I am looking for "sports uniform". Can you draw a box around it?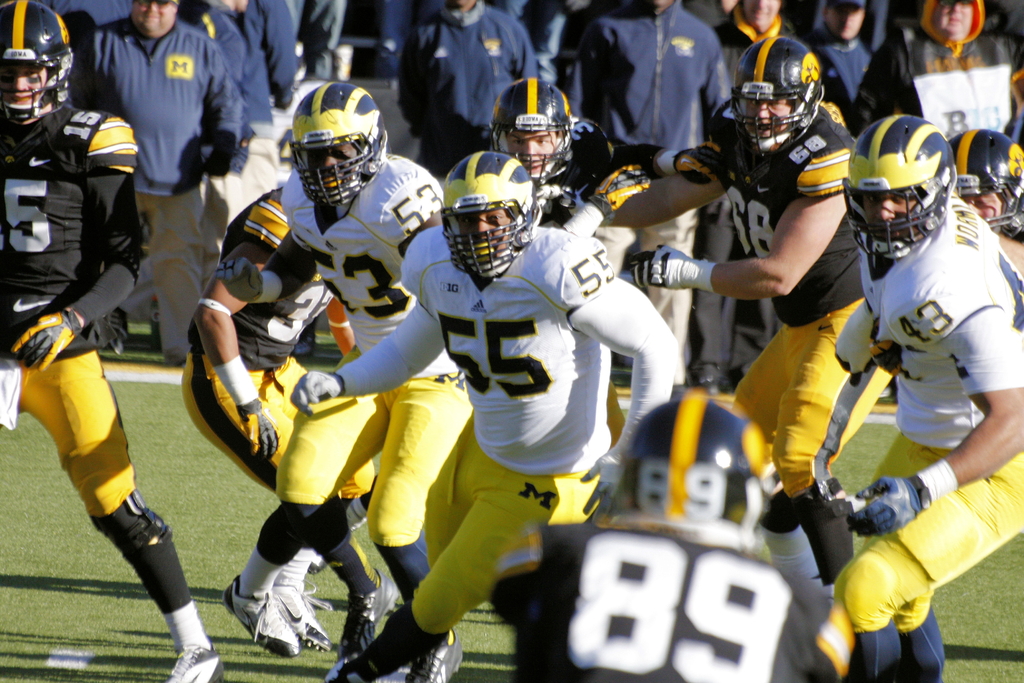
Sure, the bounding box is bbox(827, 104, 1018, 681).
